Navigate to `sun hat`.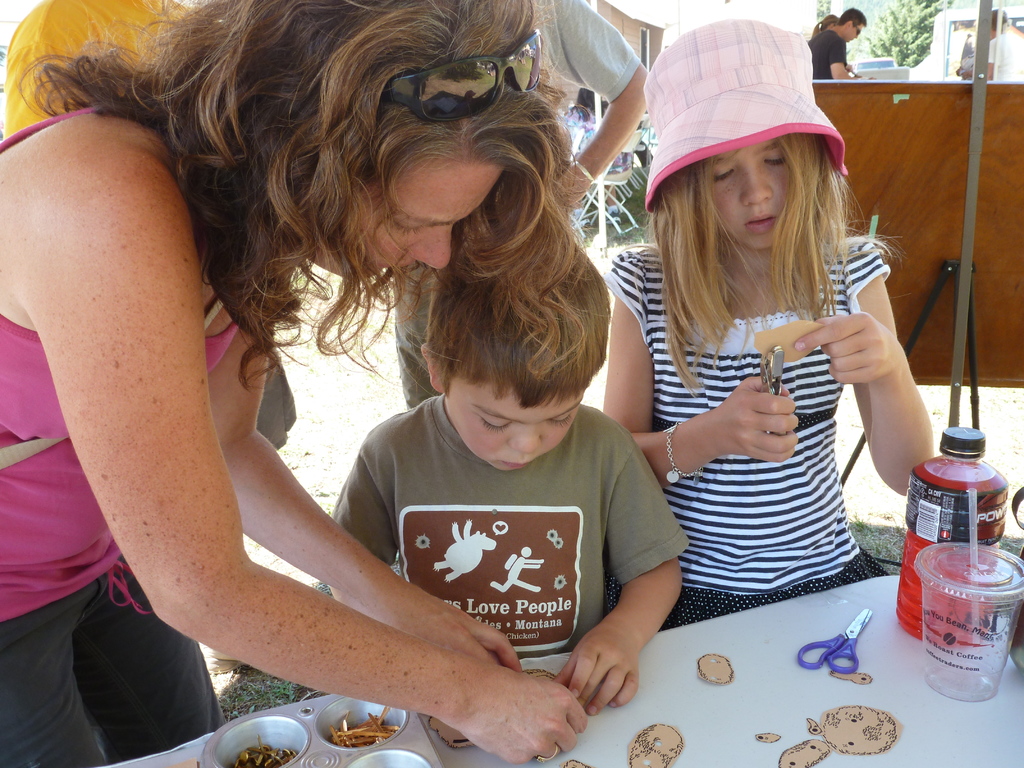
Navigation target: 0, 0, 219, 154.
